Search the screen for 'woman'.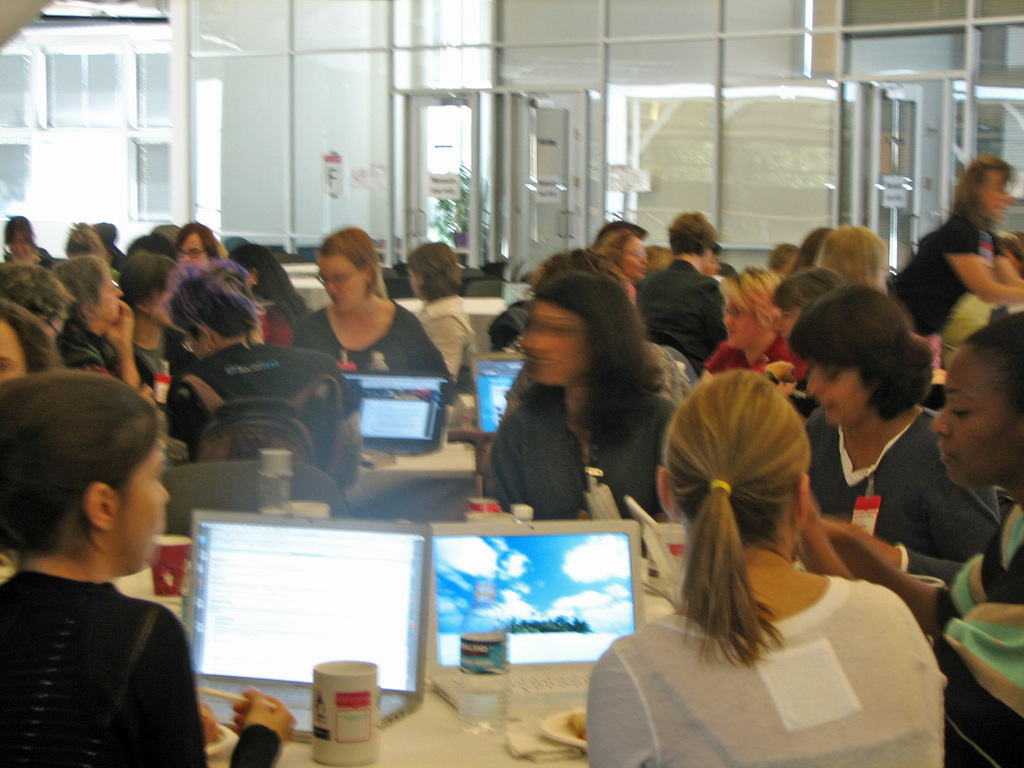
Found at 790,280,993,579.
